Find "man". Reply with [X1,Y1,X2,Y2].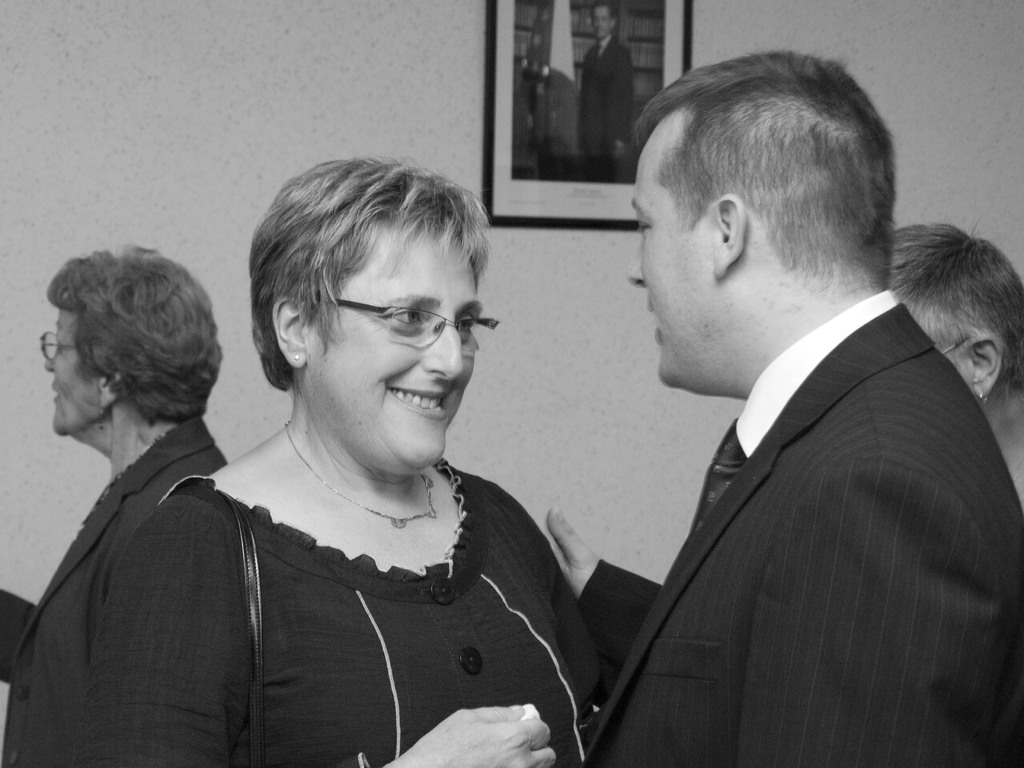
[546,55,1021,752].
